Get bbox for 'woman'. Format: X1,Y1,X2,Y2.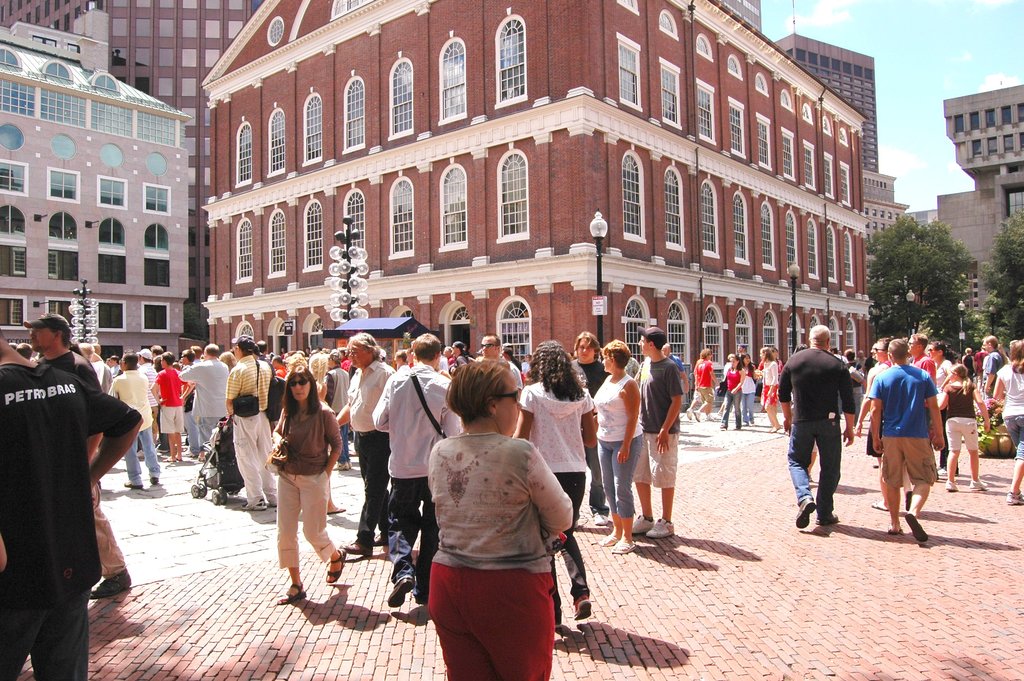
590,338,649,557.
